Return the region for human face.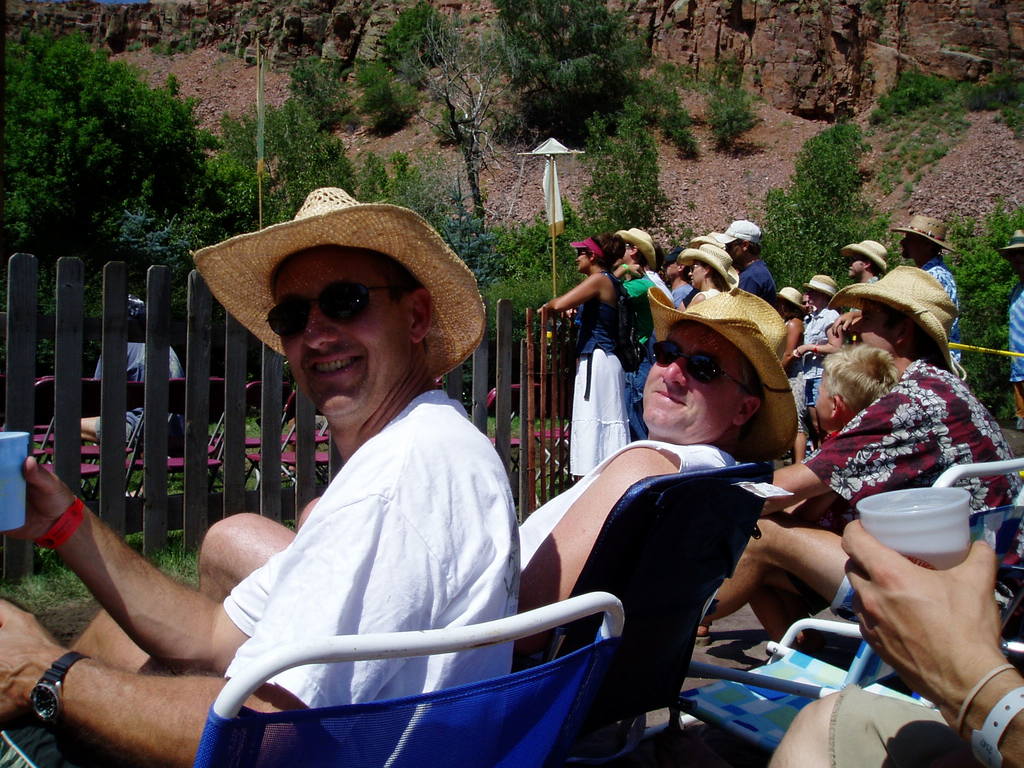
{"x1": 846, "y1": 252, "x2": 866, "y2": 276}.
